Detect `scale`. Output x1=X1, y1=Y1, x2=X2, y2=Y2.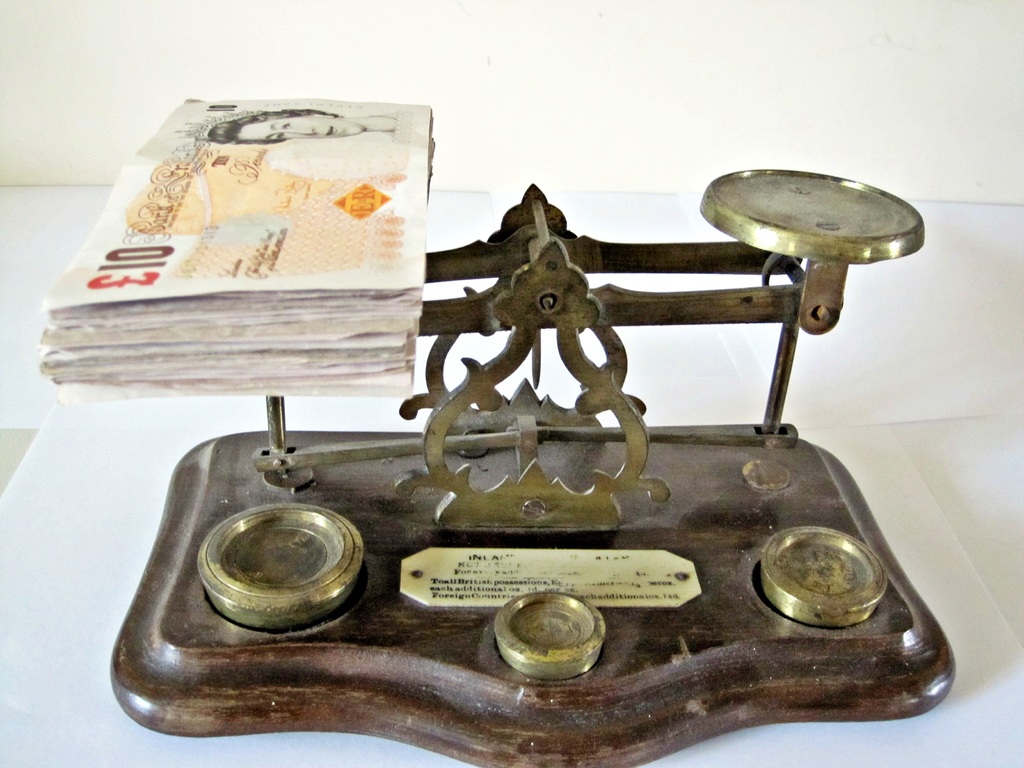
x1=108, y1=166, x2=955, y2=767.
